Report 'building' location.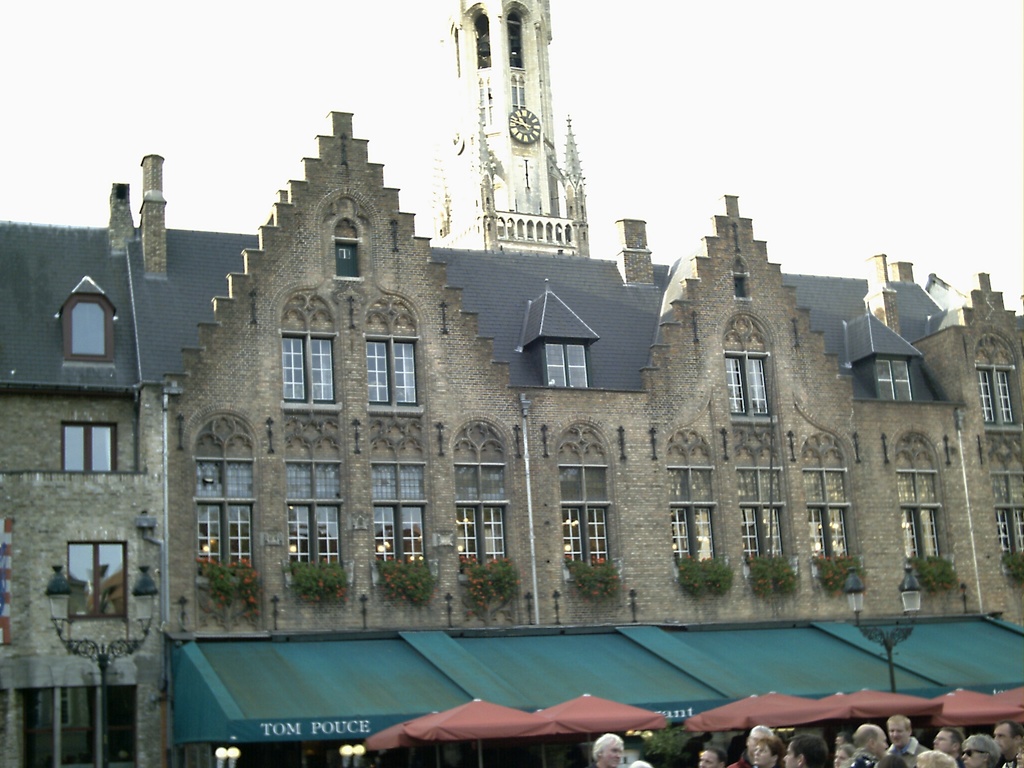
Report: l=127, t=113, r=1023, b=767.
